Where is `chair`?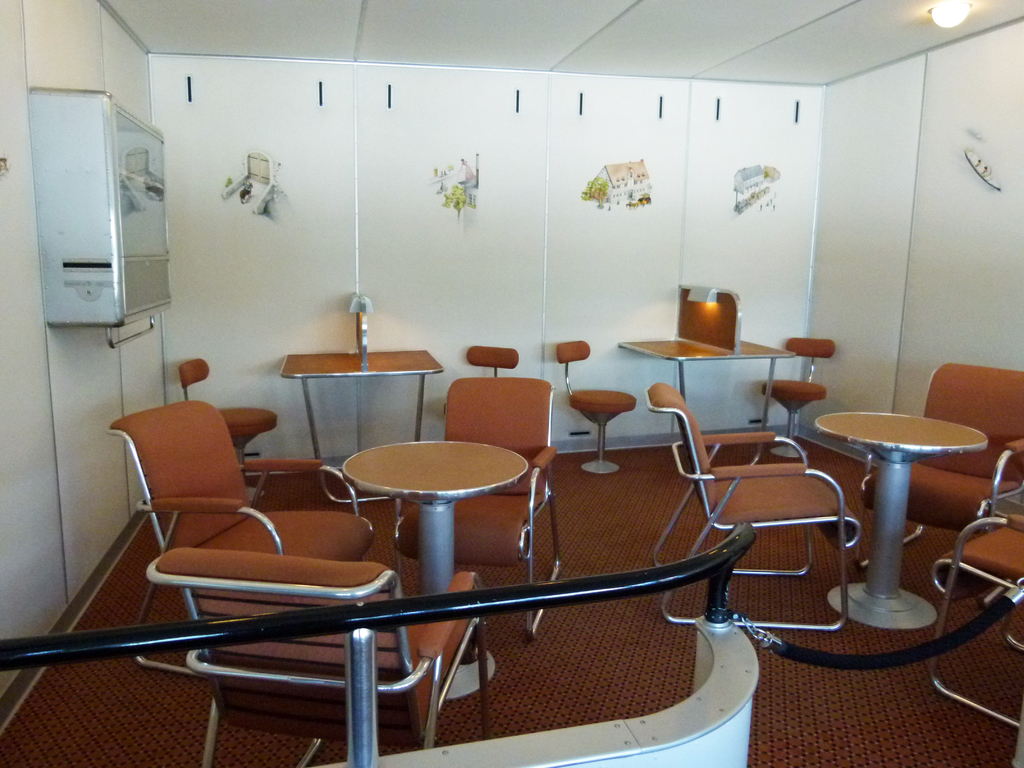
648, 383, 867, 627.
